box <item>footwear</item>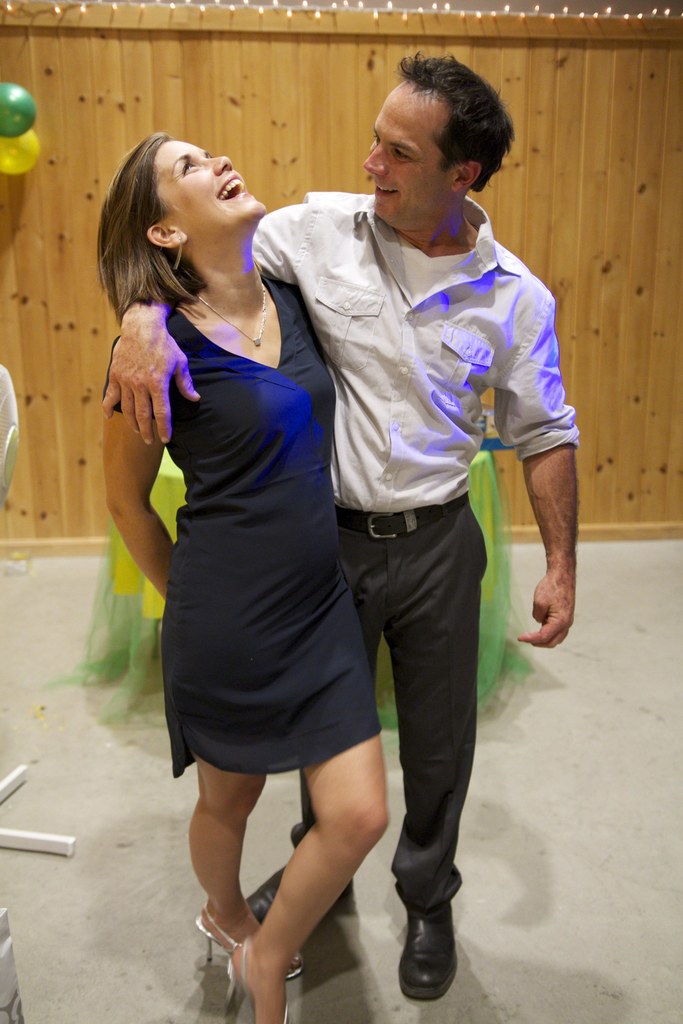
Rect(396, 882, 454, 1010)
